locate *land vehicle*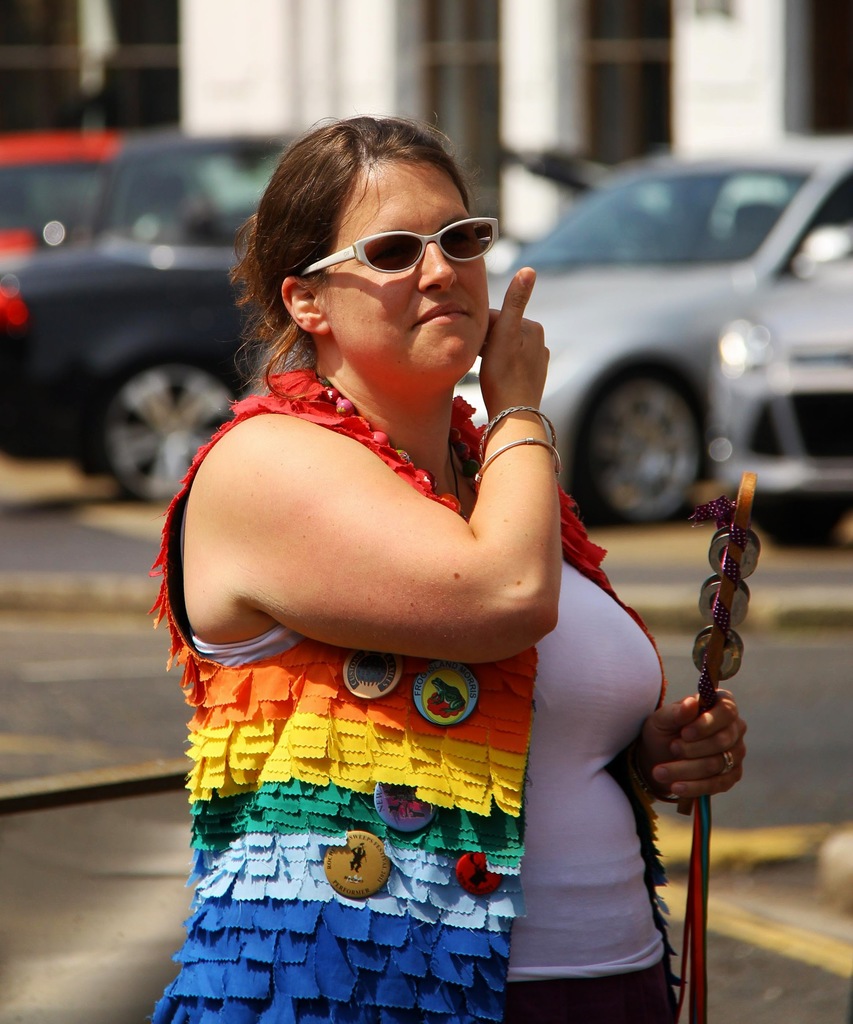
crop(0, 129, 121, 248)
